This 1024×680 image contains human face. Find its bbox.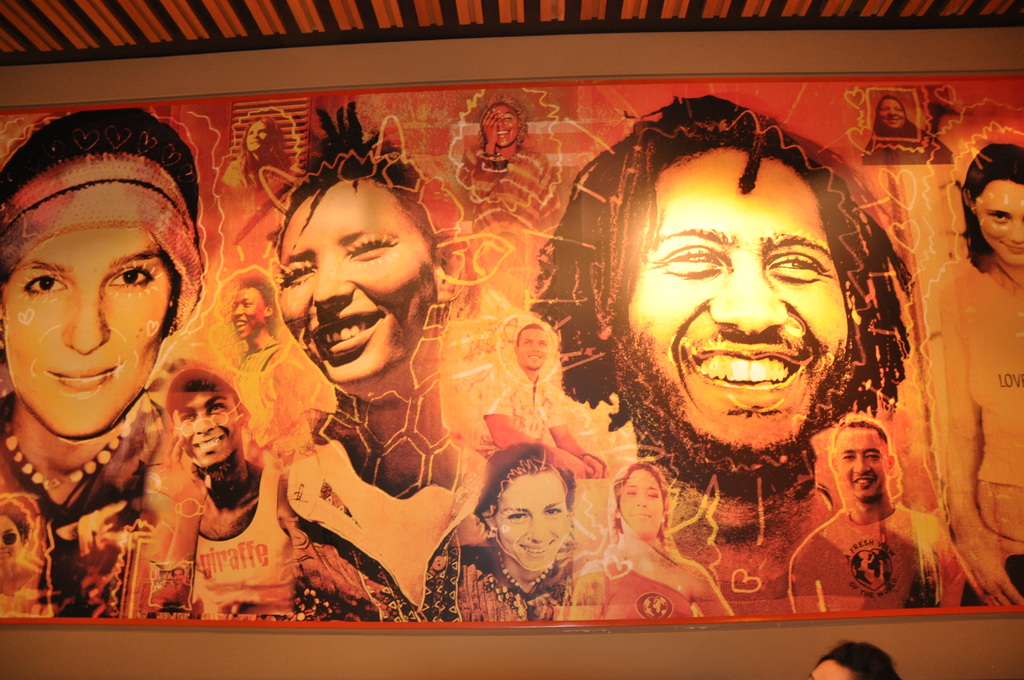
(252,115,266,151).
